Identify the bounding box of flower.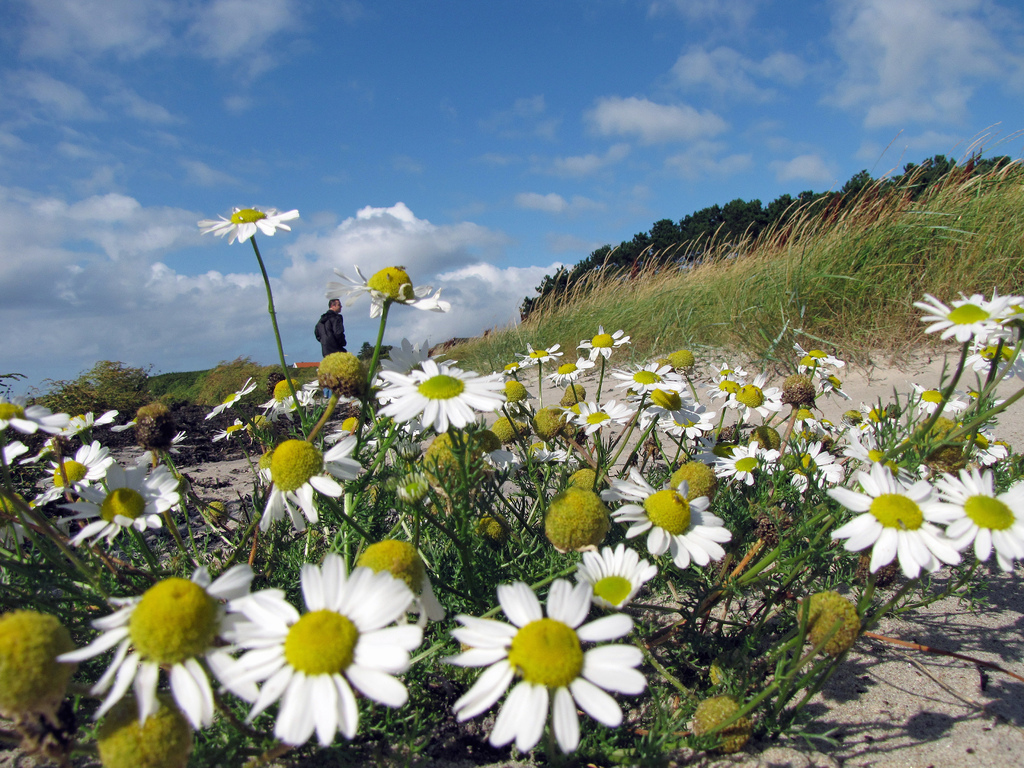
rect(437, 580, 659, 746).
